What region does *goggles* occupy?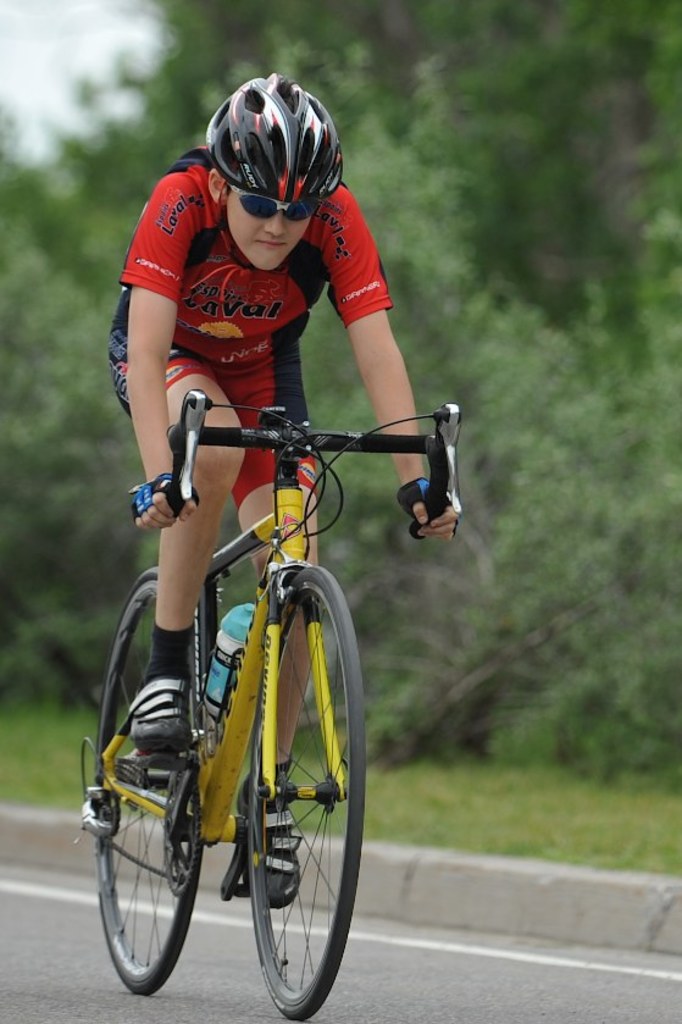
x1=223 y1=186 x2=318 y2=225.
